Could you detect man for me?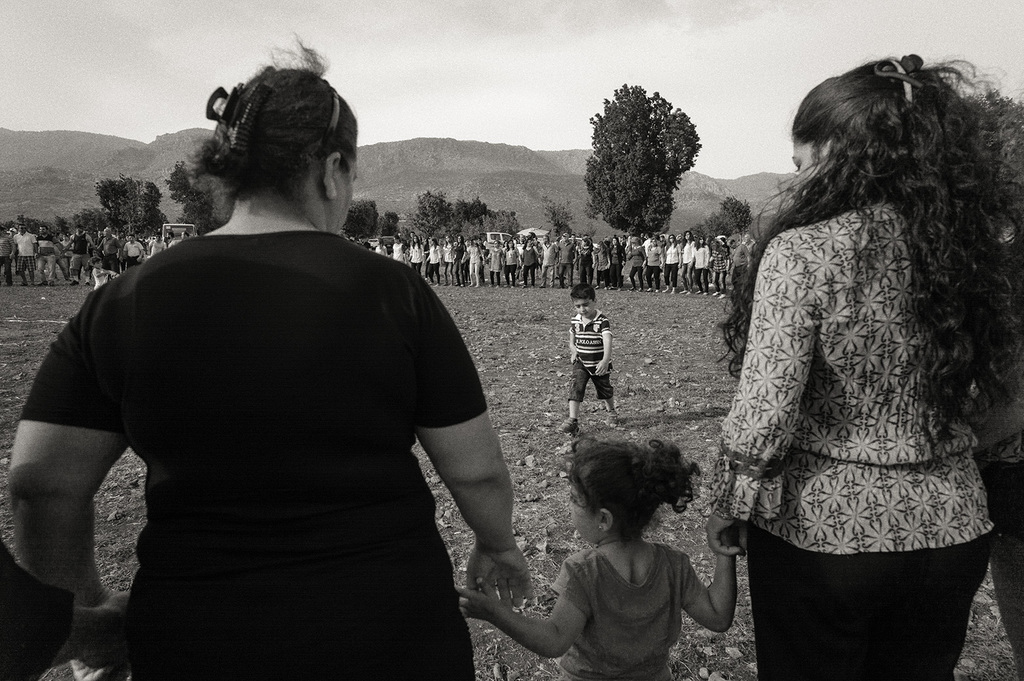
Detection result: select_region(65, 225, 97, 283).
